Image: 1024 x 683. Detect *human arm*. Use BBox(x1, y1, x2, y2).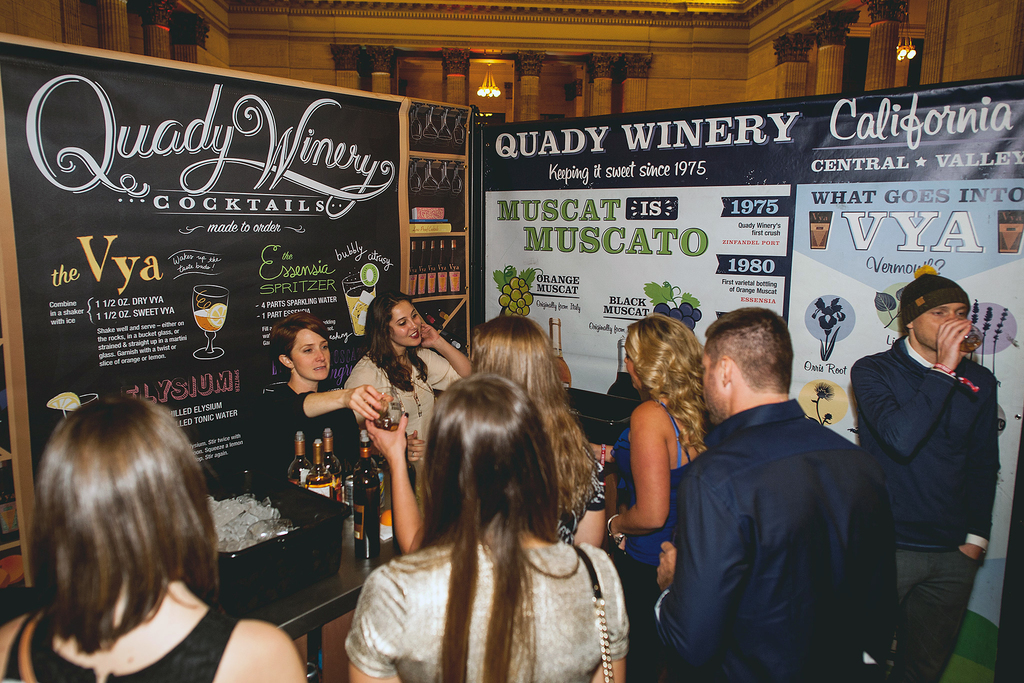
BBox(618, 407, 679, 561).
